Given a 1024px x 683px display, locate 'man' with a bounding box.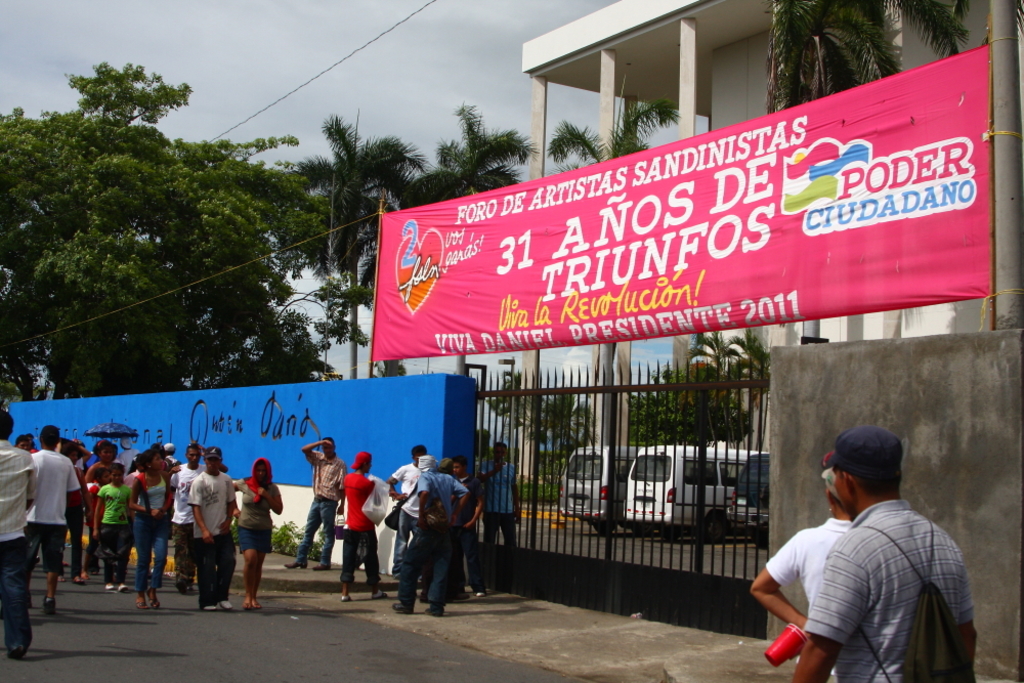
Located: bbox(185, 447, 240, 610).
